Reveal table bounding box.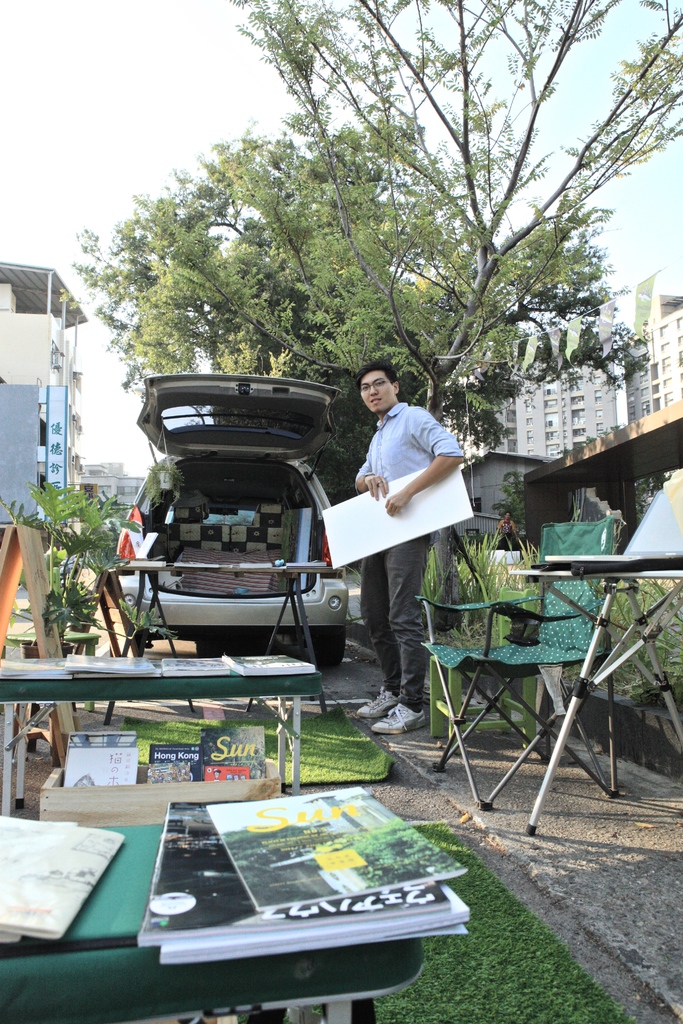
Revealed: BBox(4, 787, 468, 1023).
